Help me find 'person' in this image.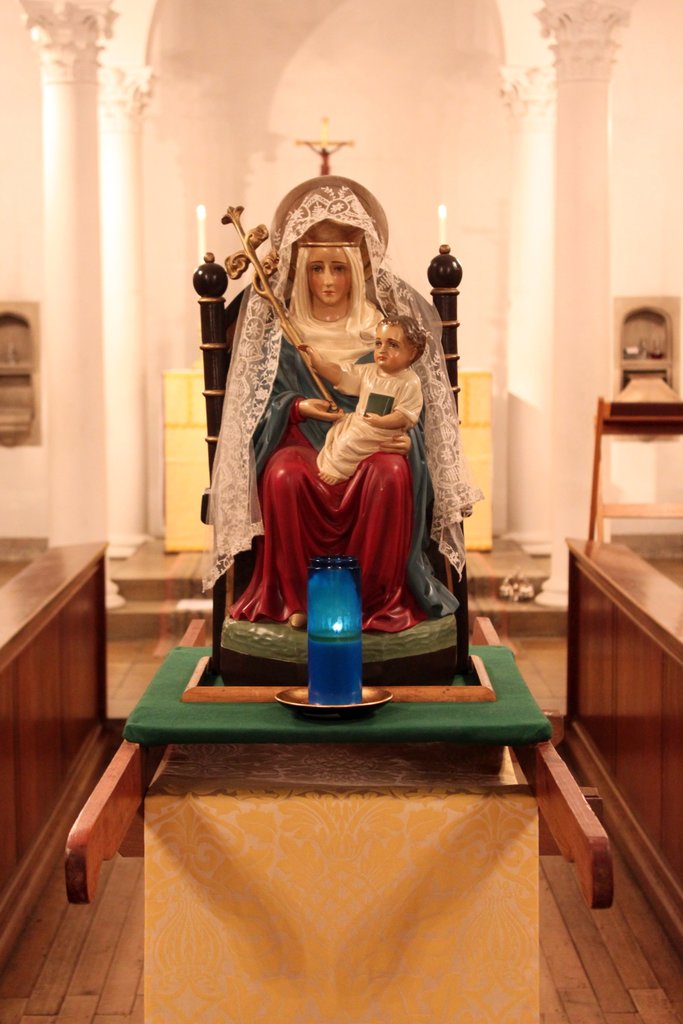
Found it: [x1=234, y1=204, x2=438, y2=638].
